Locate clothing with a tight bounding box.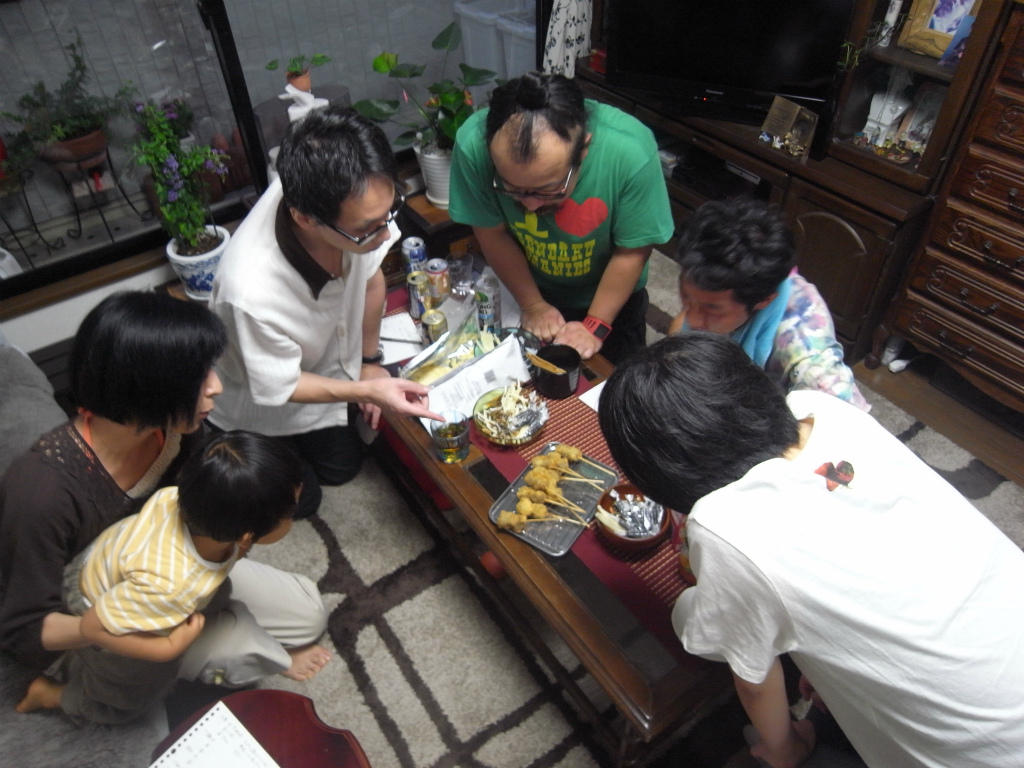
<region>60, 486, 243, 727</region>.
